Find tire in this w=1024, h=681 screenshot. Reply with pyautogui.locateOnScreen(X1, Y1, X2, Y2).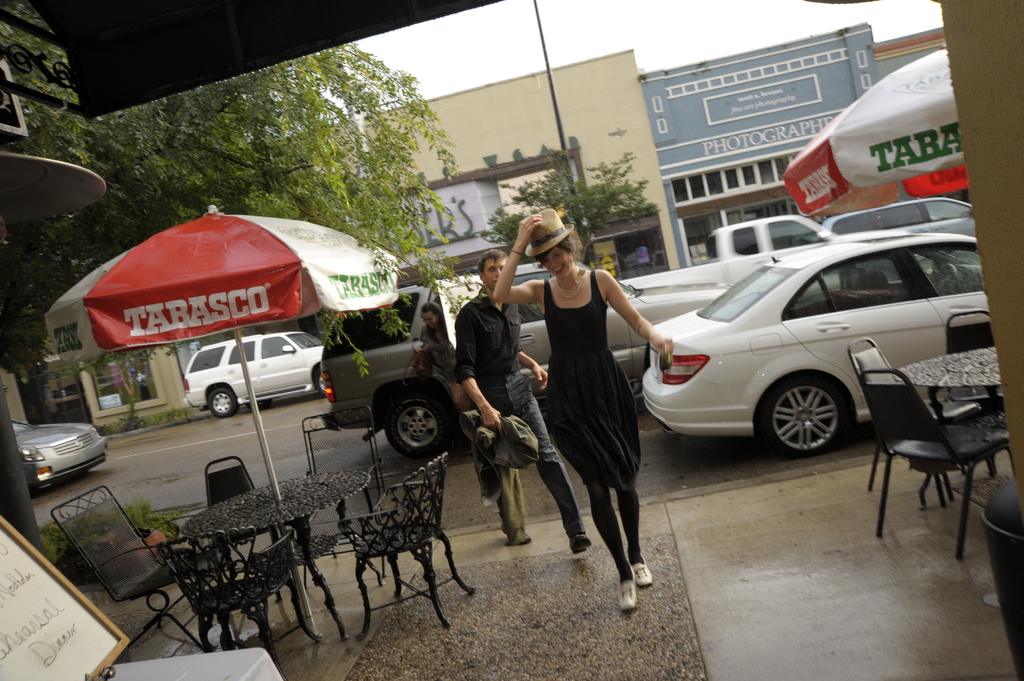
pyautogui.locateOnScreen(311, 365, 326, 392).
